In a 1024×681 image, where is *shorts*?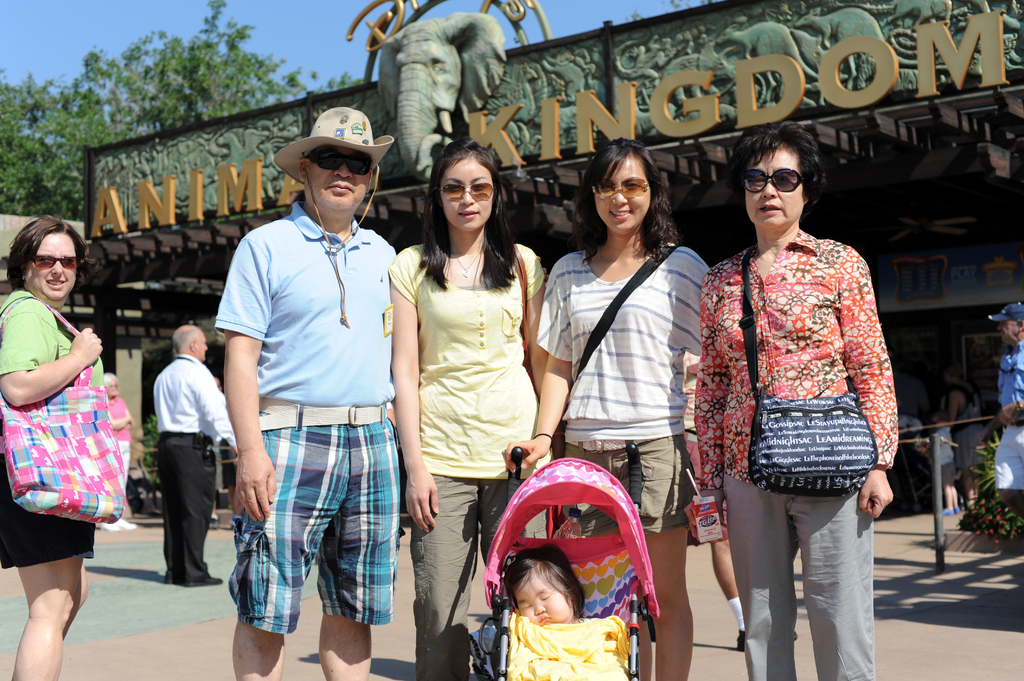
[left=561, top=433, right=694, bottom=534].
